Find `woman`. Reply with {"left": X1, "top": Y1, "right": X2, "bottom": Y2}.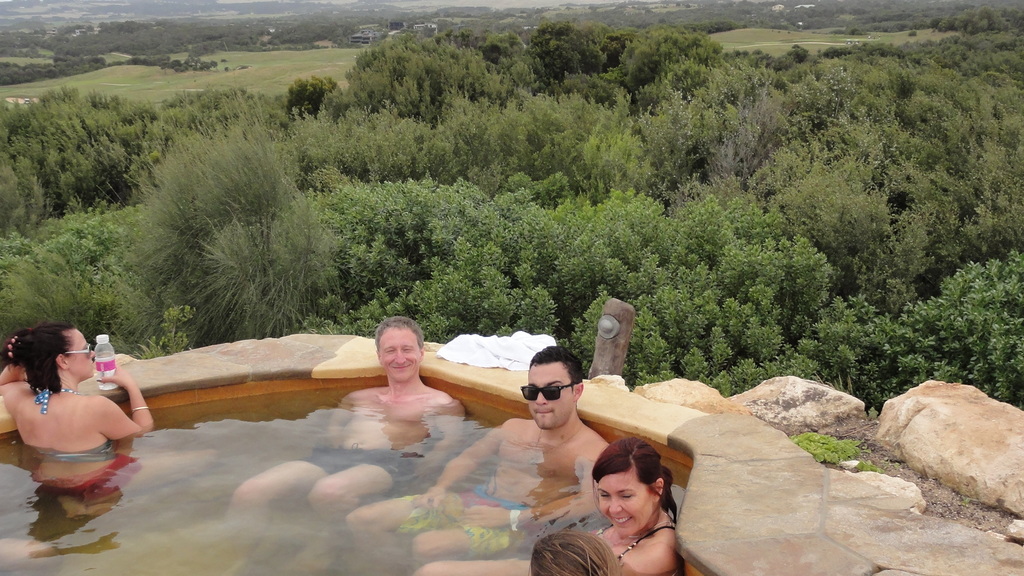
{"left": 528, "top": 530, "right": 620, "bottom": 575}.
